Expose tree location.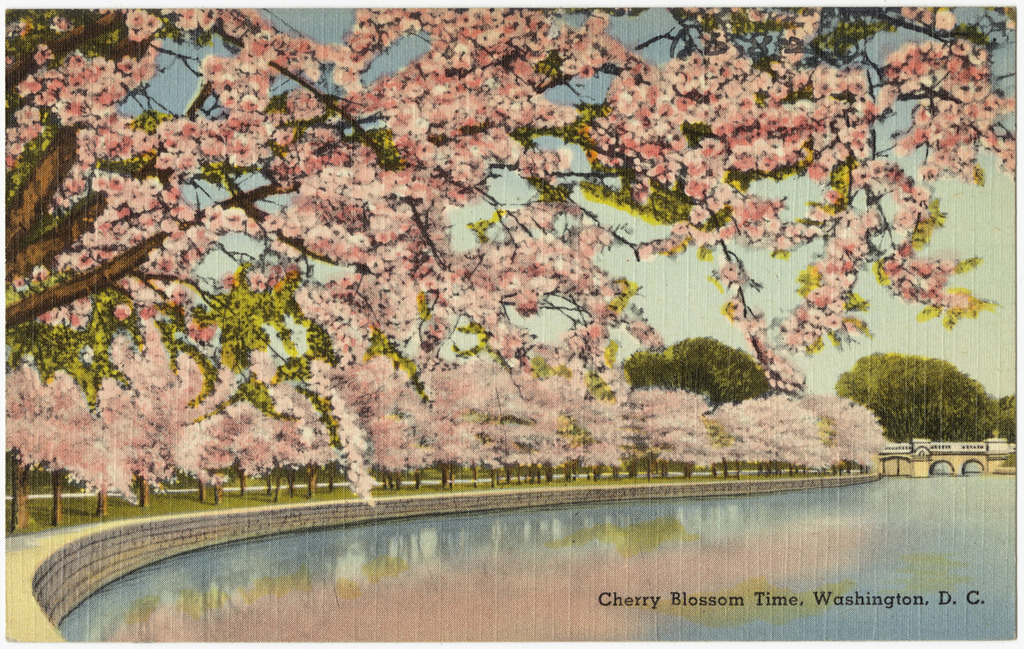
Exposed at bbox=[86, 344, 175, 477].
